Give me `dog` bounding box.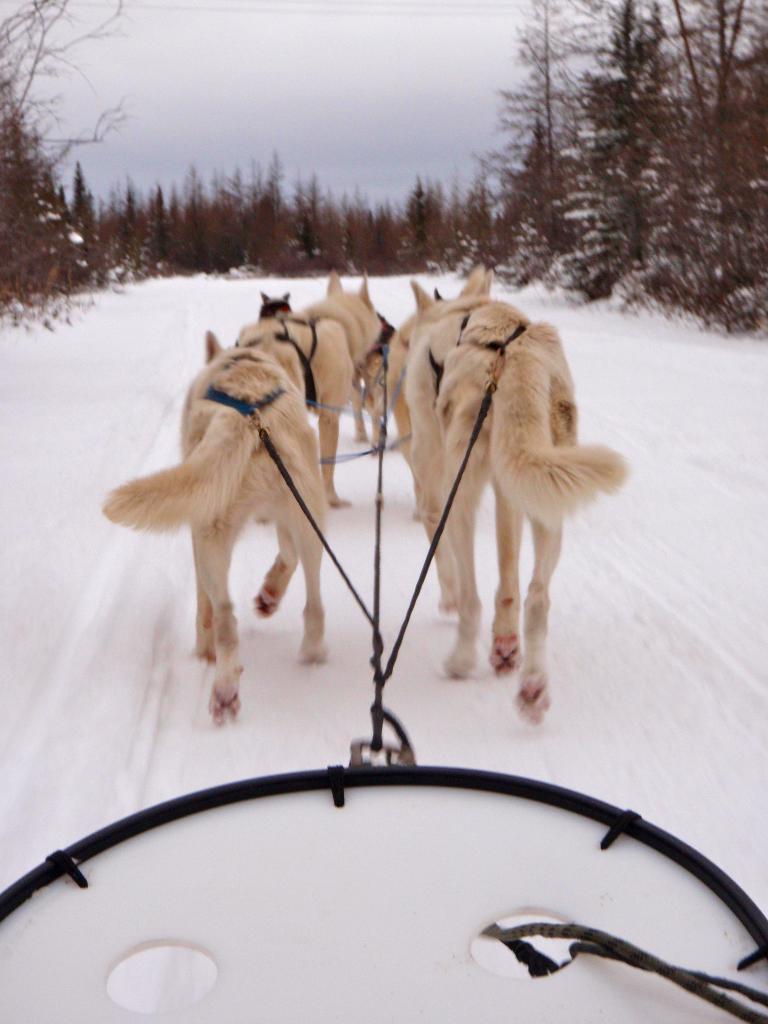
BBox(100, 271, 628, 726).
